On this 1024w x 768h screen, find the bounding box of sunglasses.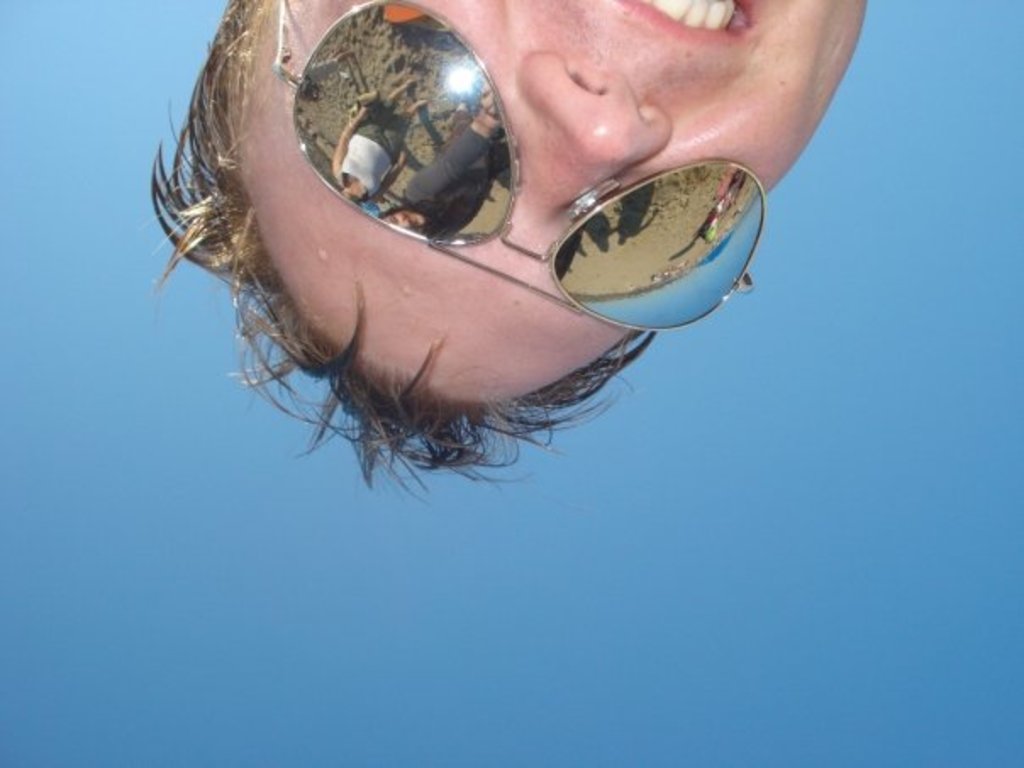
Bounding box: BBox(271, 0, 768, 334).
